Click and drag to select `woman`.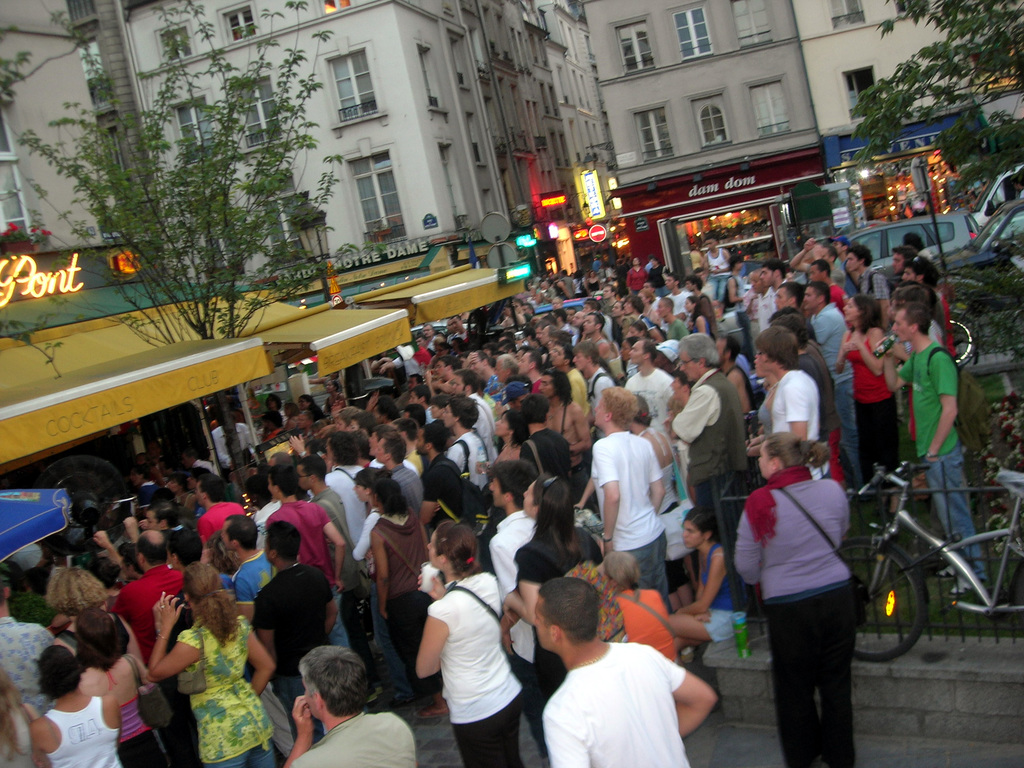
Selection: <bbox>733, 433, 862, 767</bbox>.
